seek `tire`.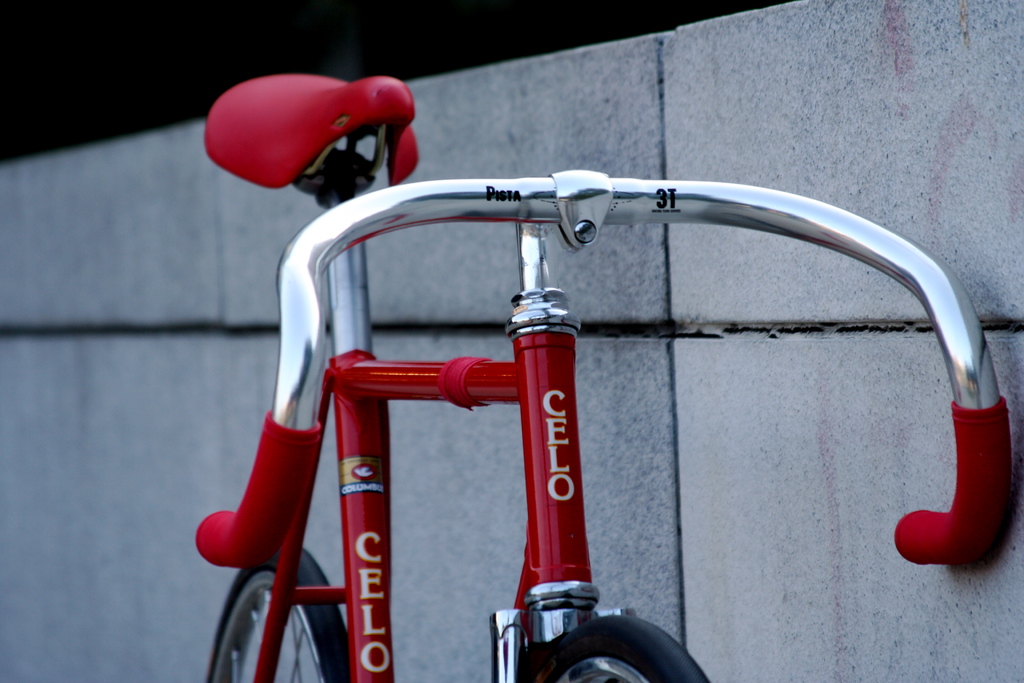
(207, 545, 351, 682).
